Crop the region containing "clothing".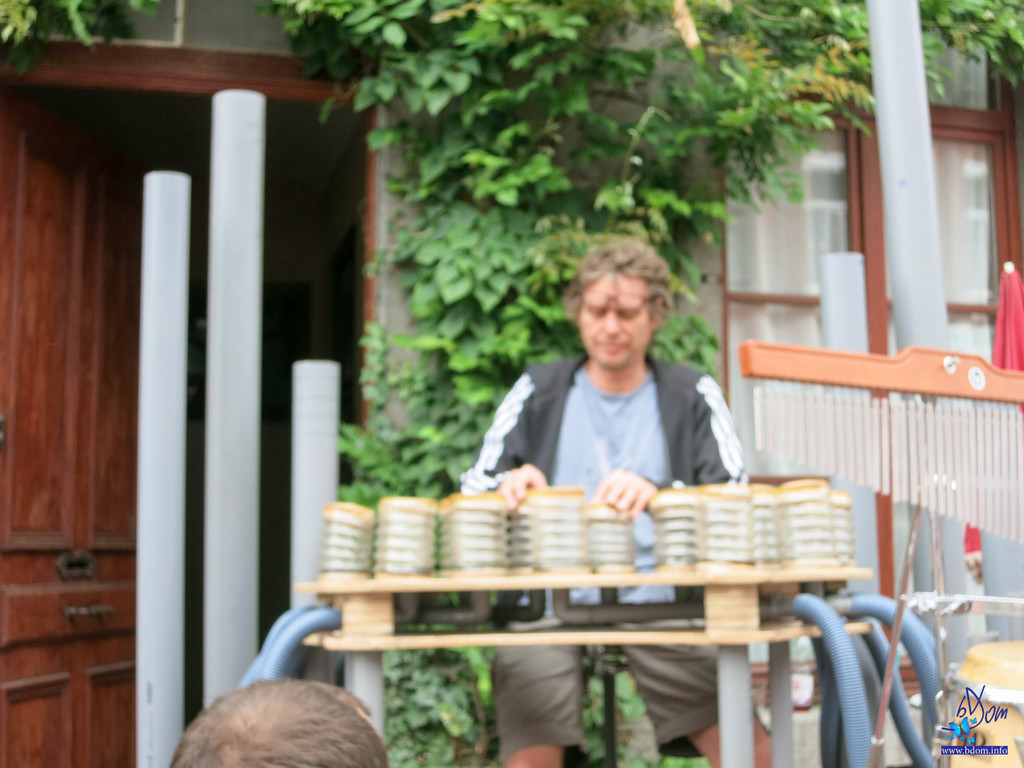
Crop region: (452,346,748,751).
